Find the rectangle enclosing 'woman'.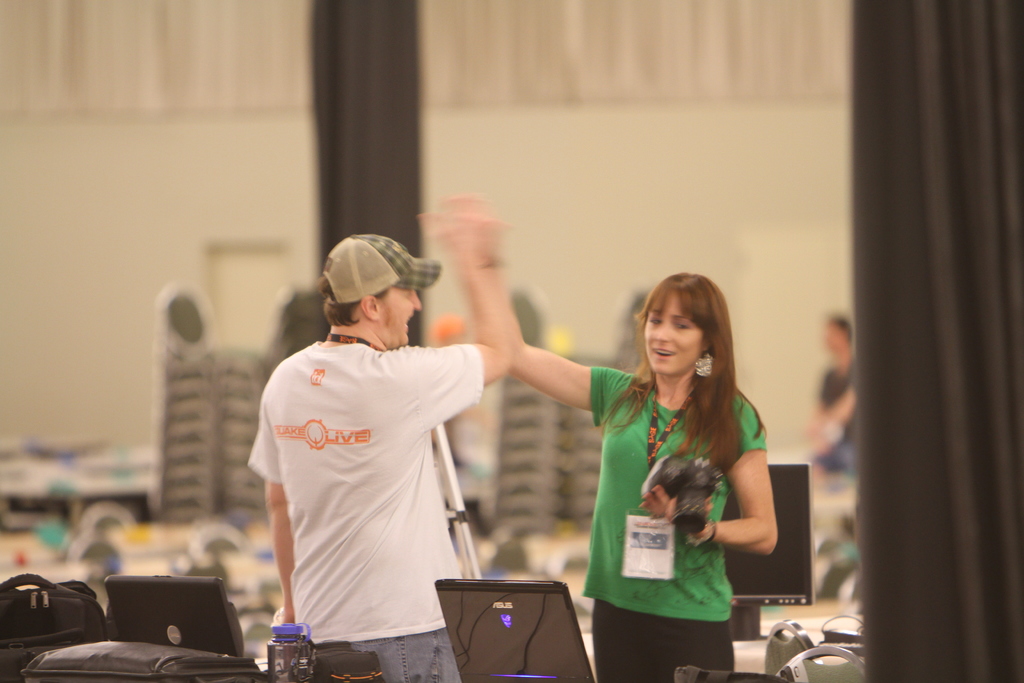
389/236/772/673.
